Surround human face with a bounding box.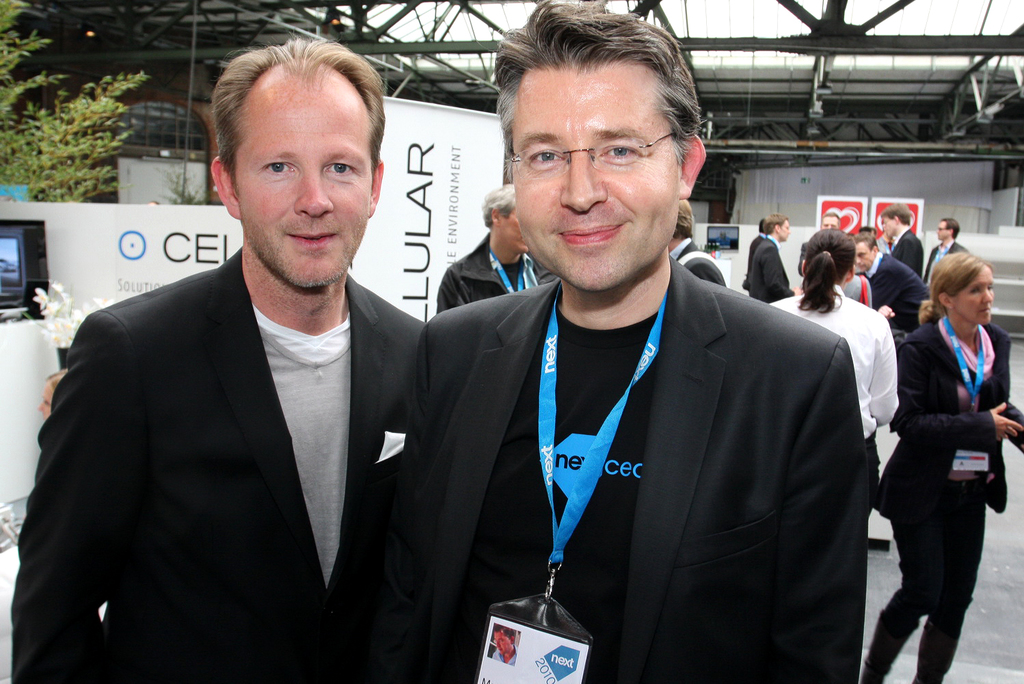
Rect(227, 79, 375, 288).
